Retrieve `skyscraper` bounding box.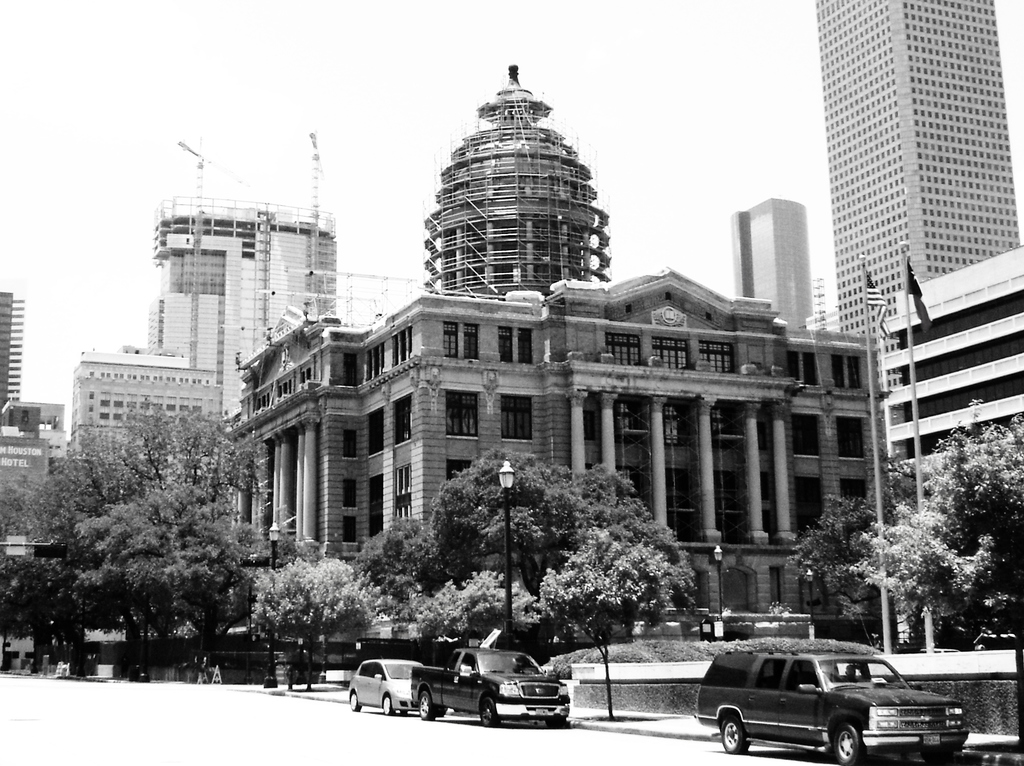
Bounding box: locate(808, 10, 1012, 331).
